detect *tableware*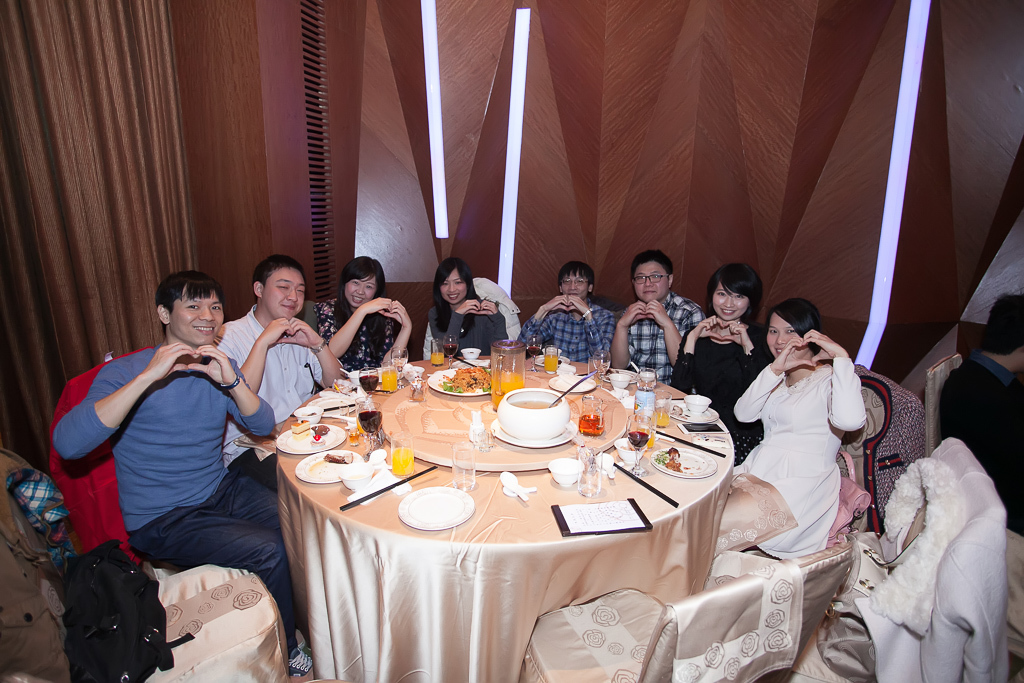
crop(468, 410, 484, 437)
